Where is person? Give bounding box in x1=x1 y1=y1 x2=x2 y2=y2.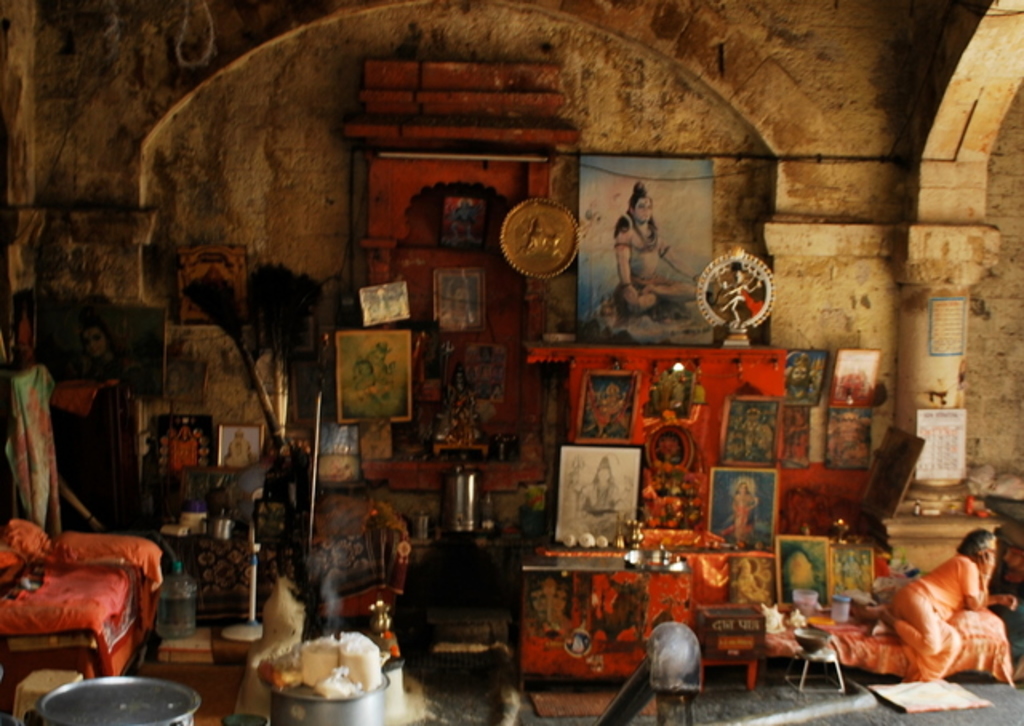
x1=616 y1=184 x2=699 y2=312.
